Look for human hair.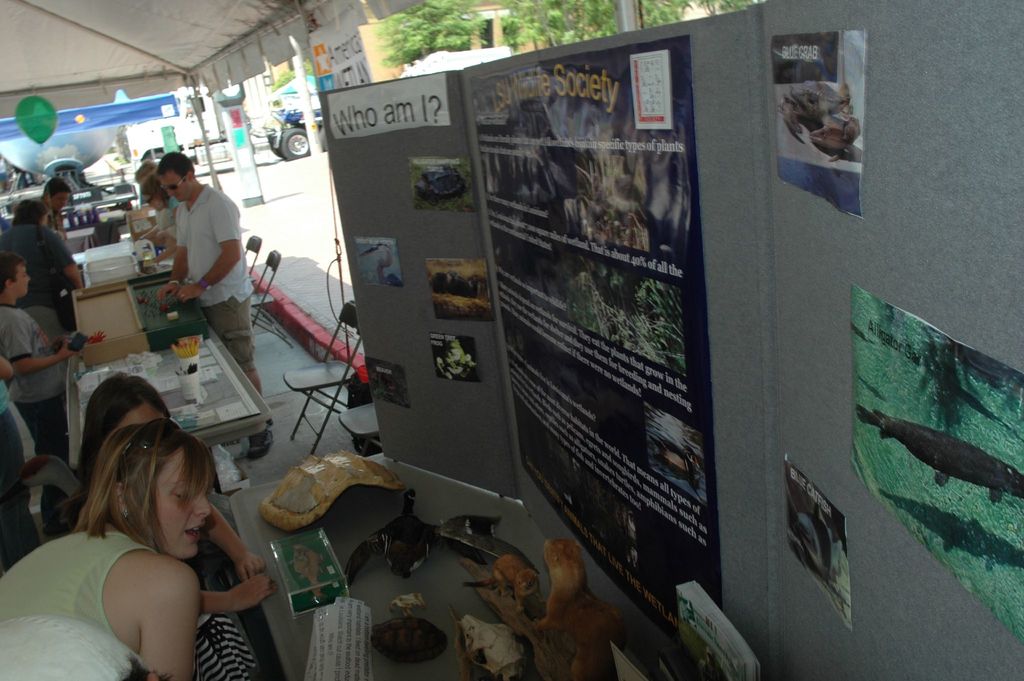
Found: [x1=74, y1=414, x2=221, y2=553].
